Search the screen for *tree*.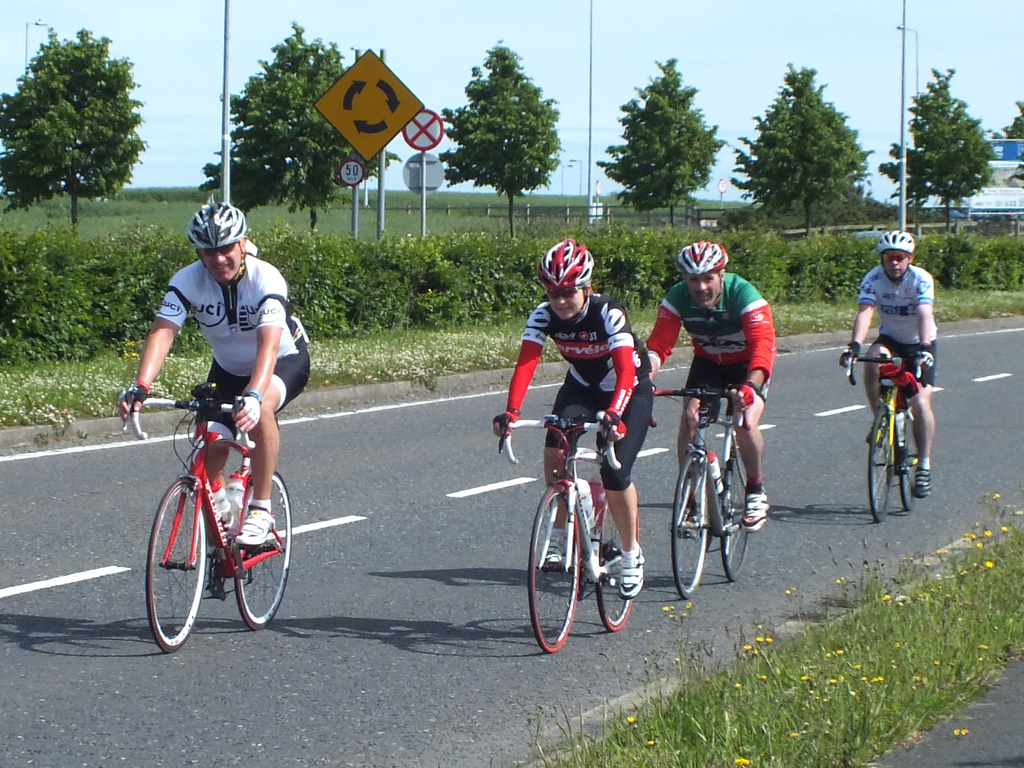
Found at Rect(0, 28, 148, 249).
